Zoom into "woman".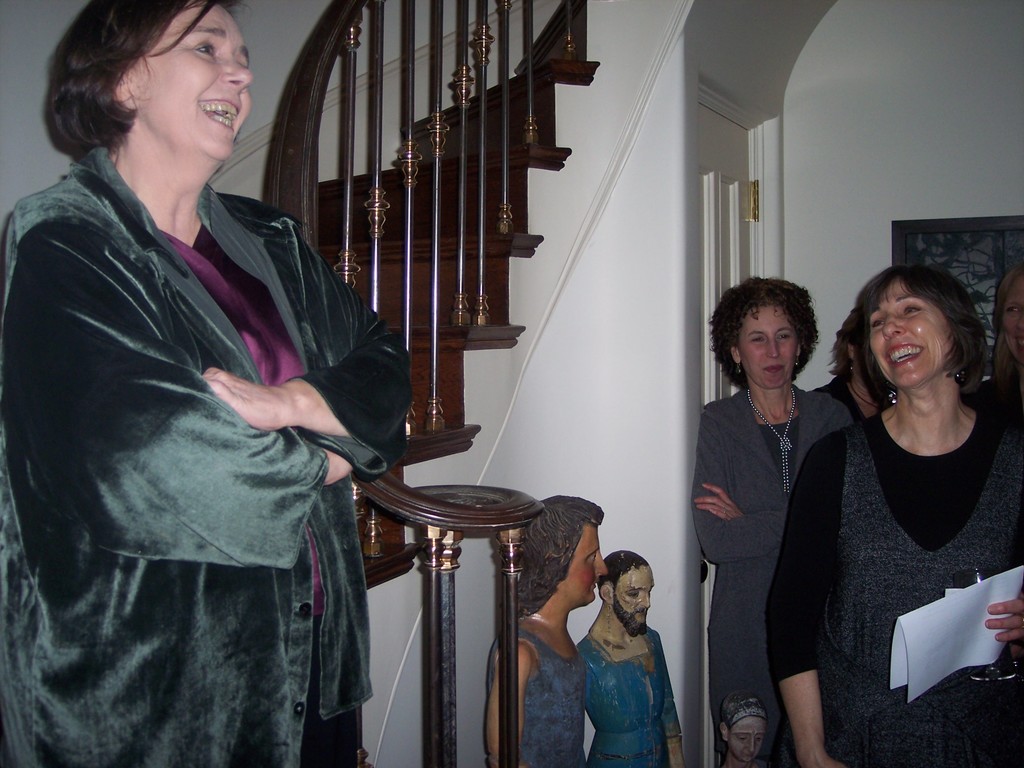
Zoom target: (477, 492, 604, 767).
